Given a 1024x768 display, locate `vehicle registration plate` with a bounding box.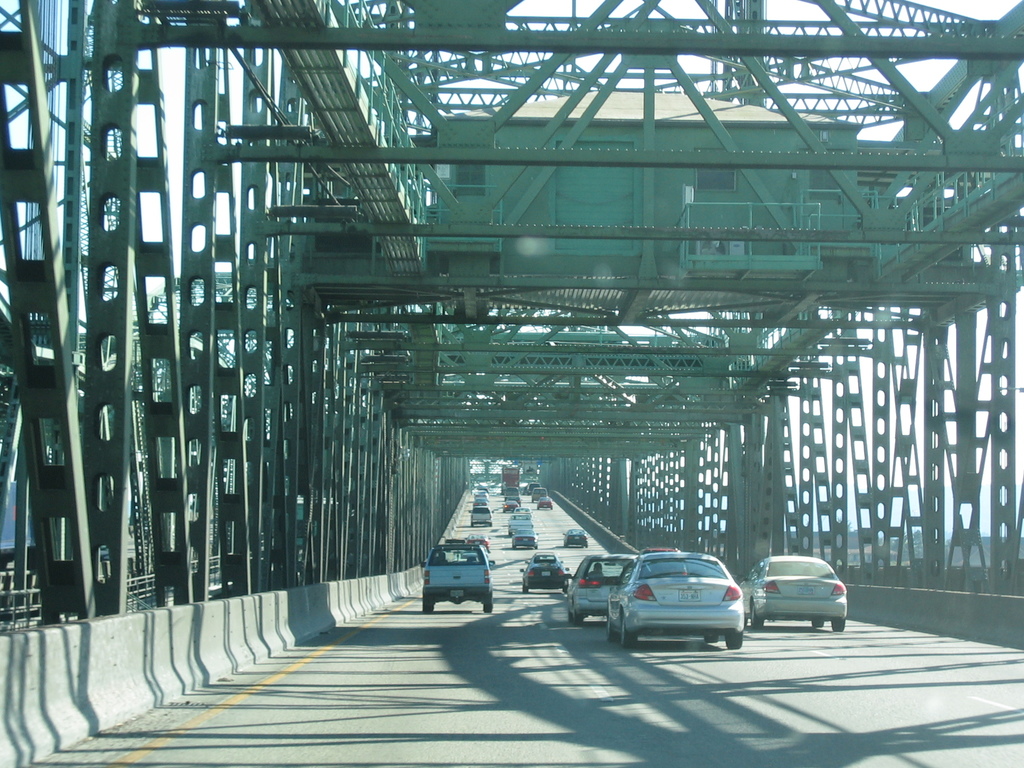
Located: pyautogui.locateOnScreen(678, 590, 700, 602).
